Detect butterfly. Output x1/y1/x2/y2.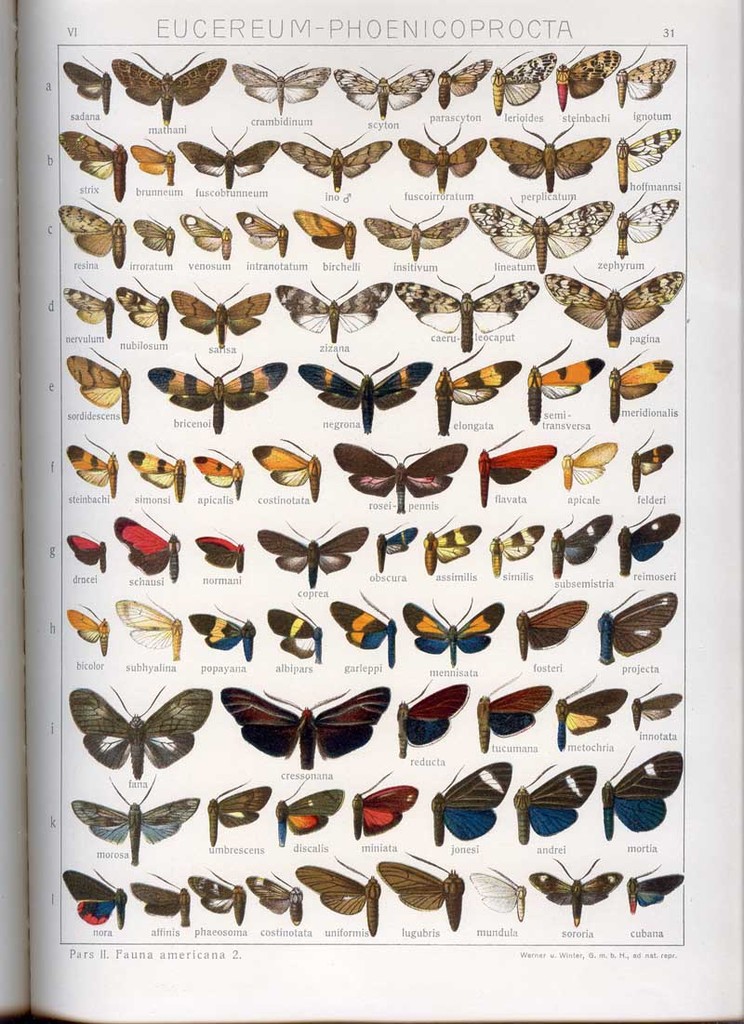
60/114/130/191.
